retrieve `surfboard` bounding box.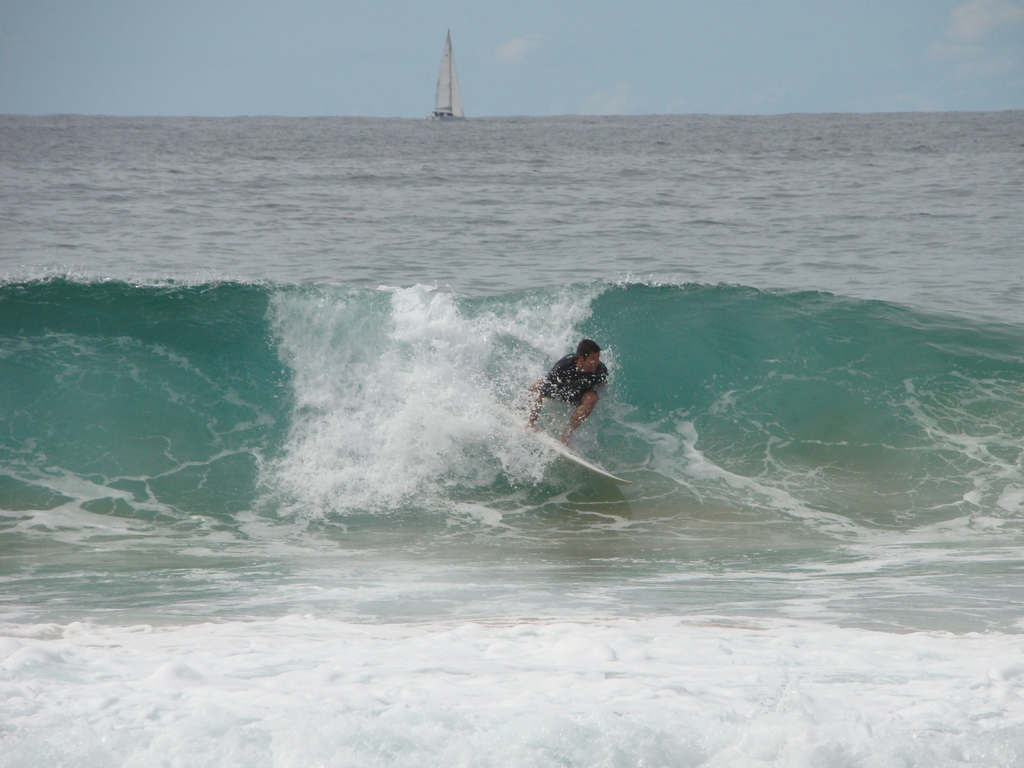
Bounding box: region(509, 416, 631, 486).
